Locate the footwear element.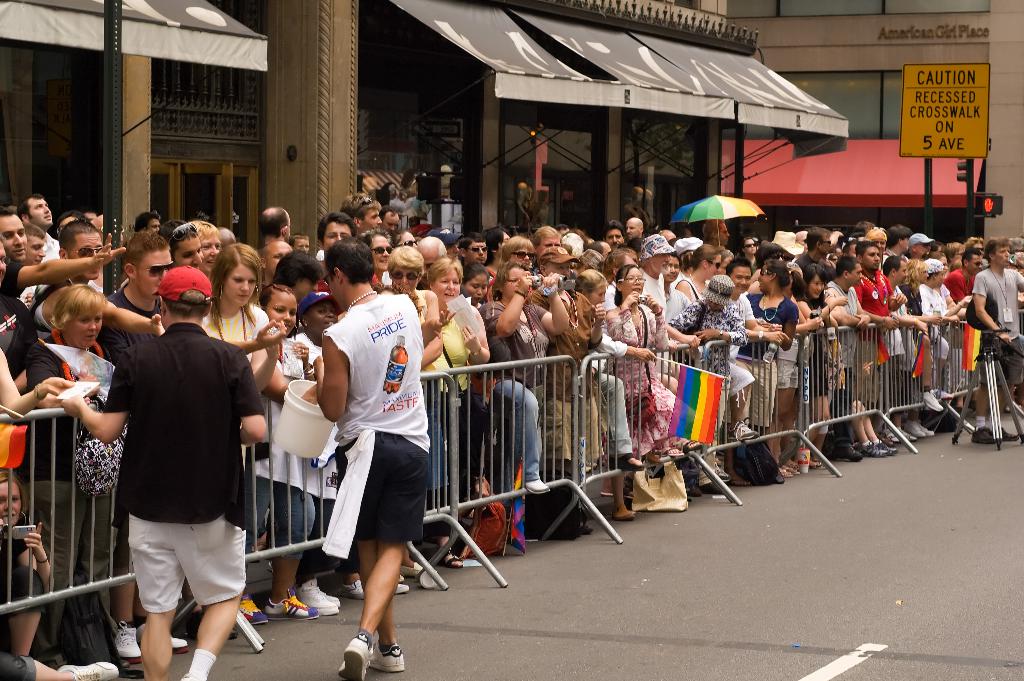
Element bbox: (left=300, top=580, right=342, bottom=618).
